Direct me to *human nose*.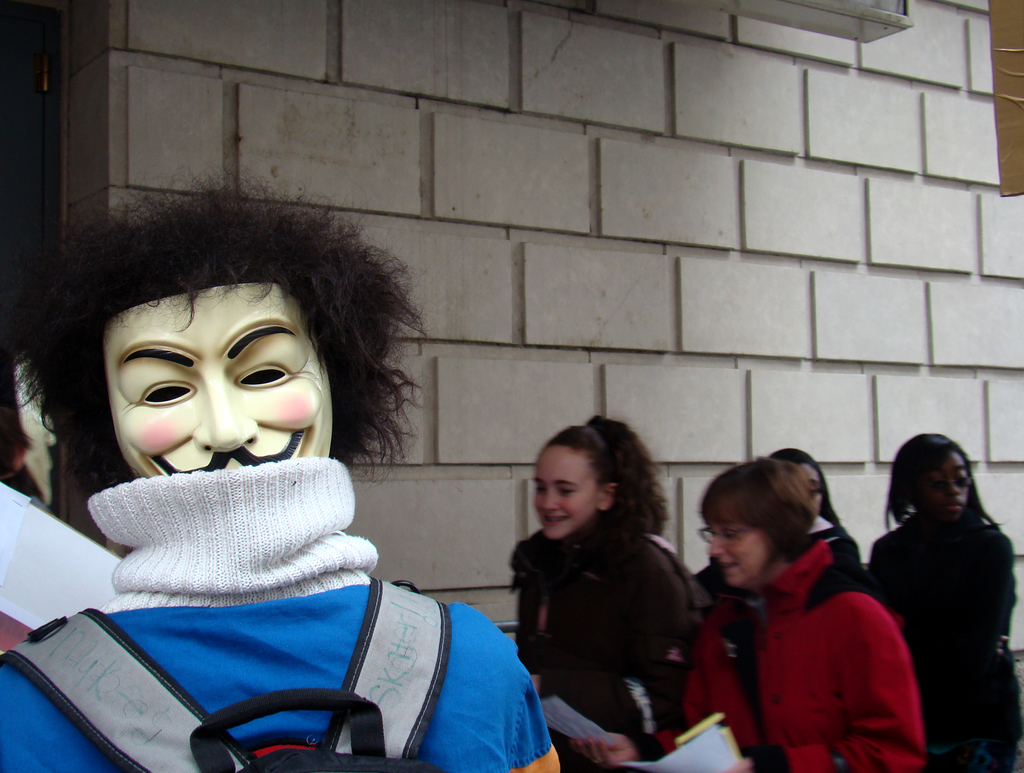
Direction: 542, 490, 562, 512.
